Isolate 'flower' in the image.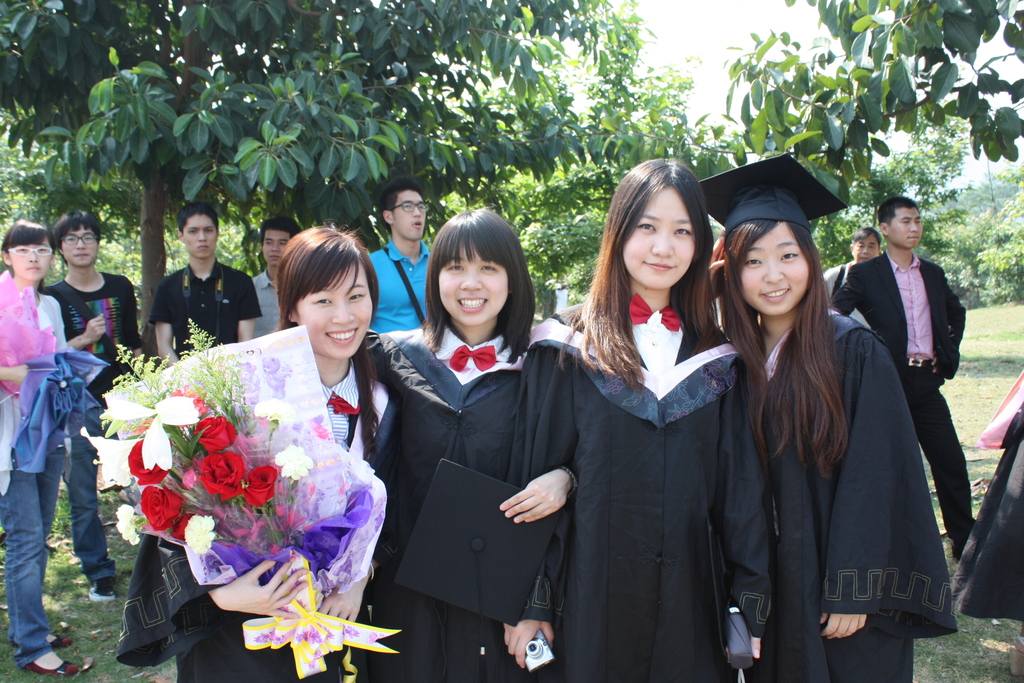
Isolated region: x1=275, y1=445, x2=316, y2=493.
